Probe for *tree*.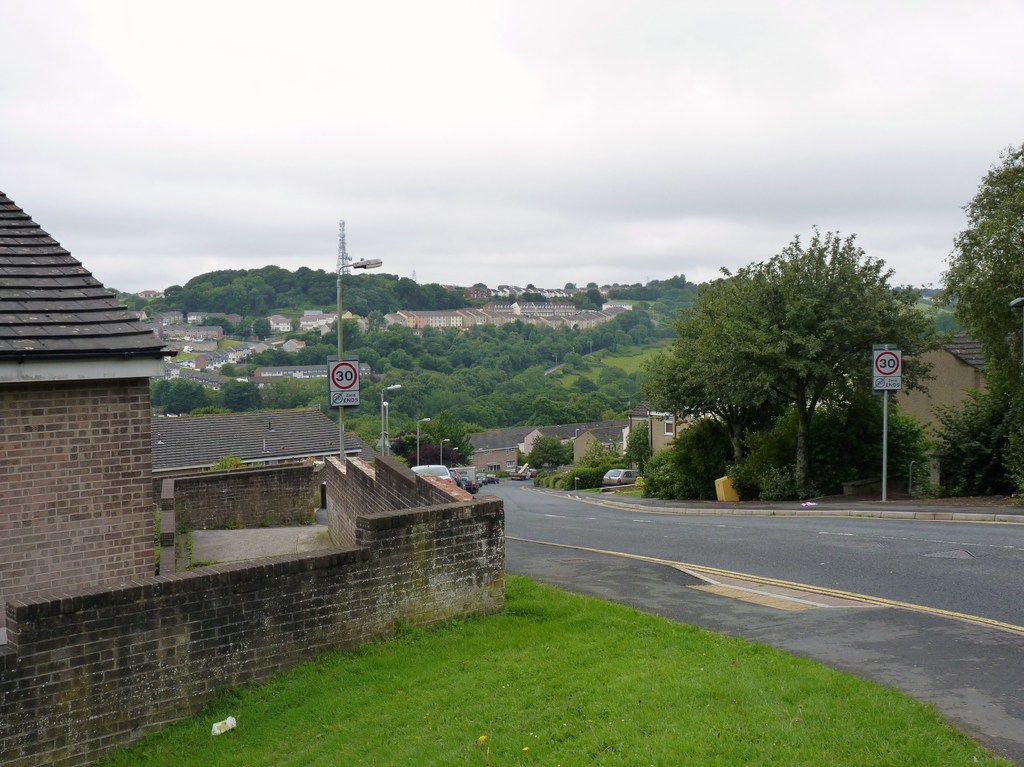
Probe result: <region>653, 222, 937, 491</region>.
